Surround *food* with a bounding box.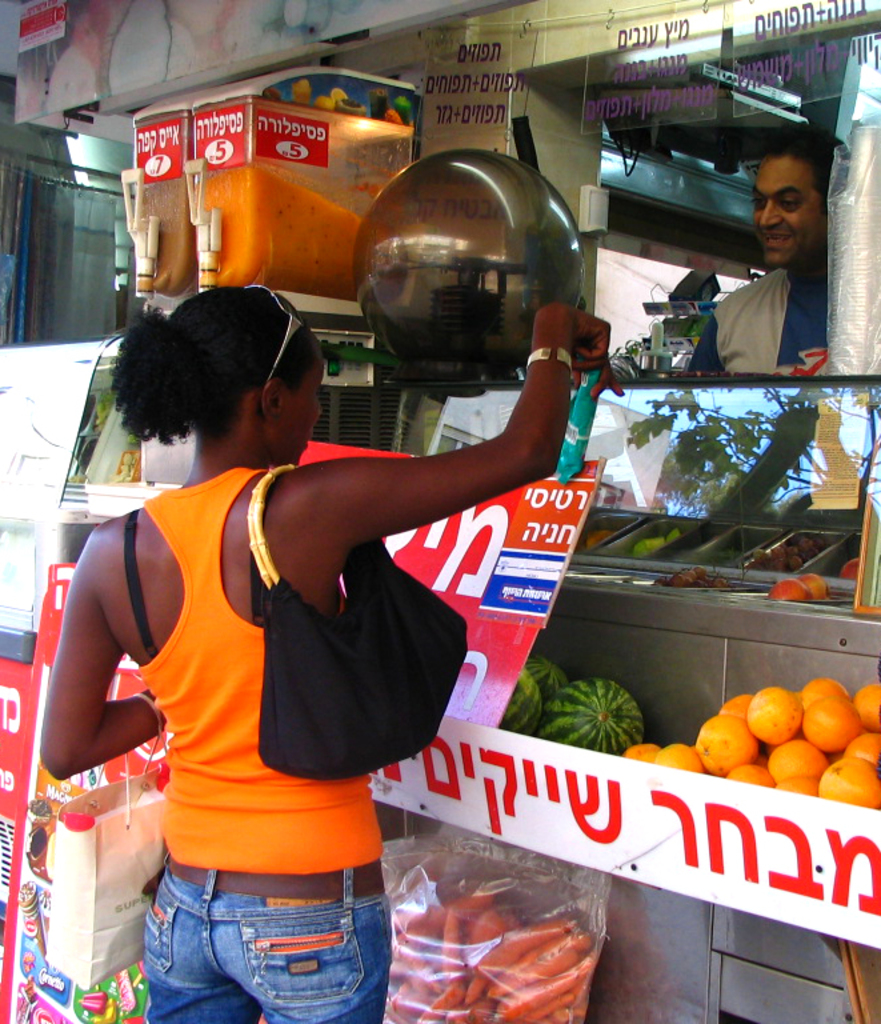
588,527,616,547.
